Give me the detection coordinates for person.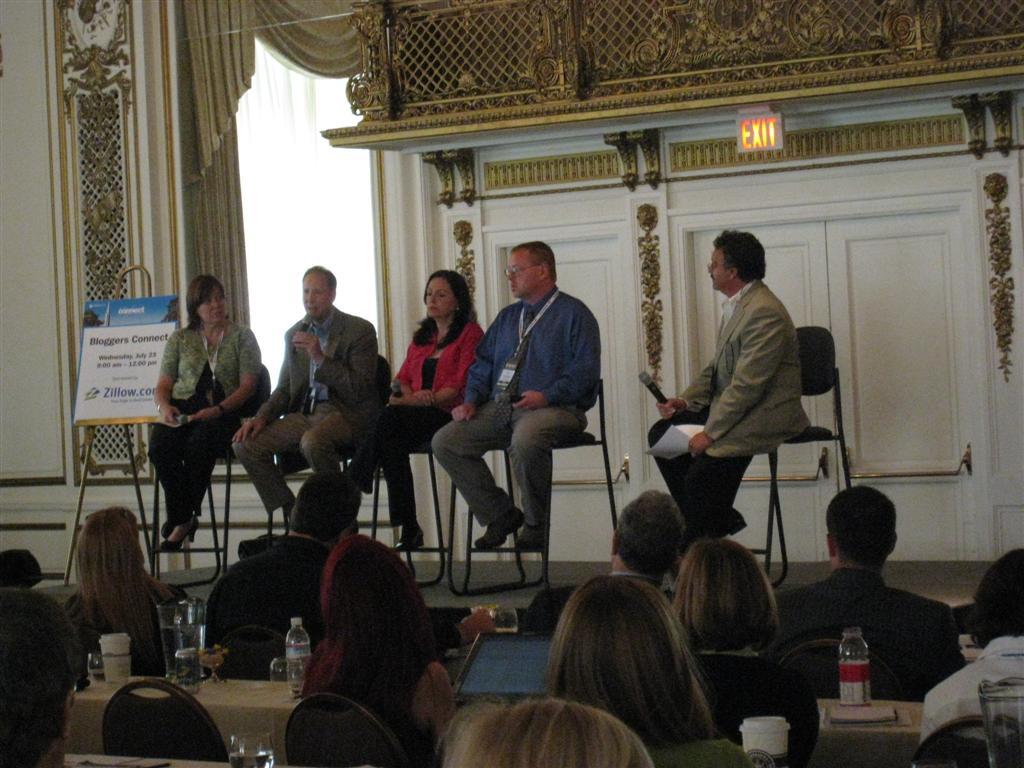
<bbox>233, 265, 381, 537</bbox>.
